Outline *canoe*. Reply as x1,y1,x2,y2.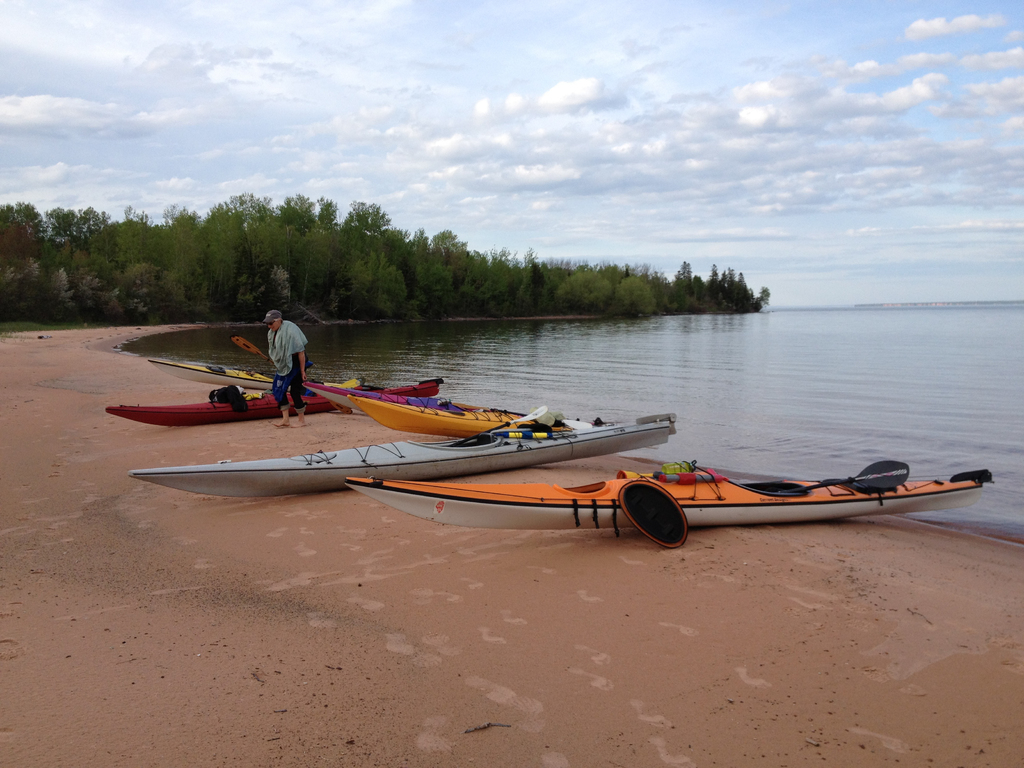
156,352,275,385.
